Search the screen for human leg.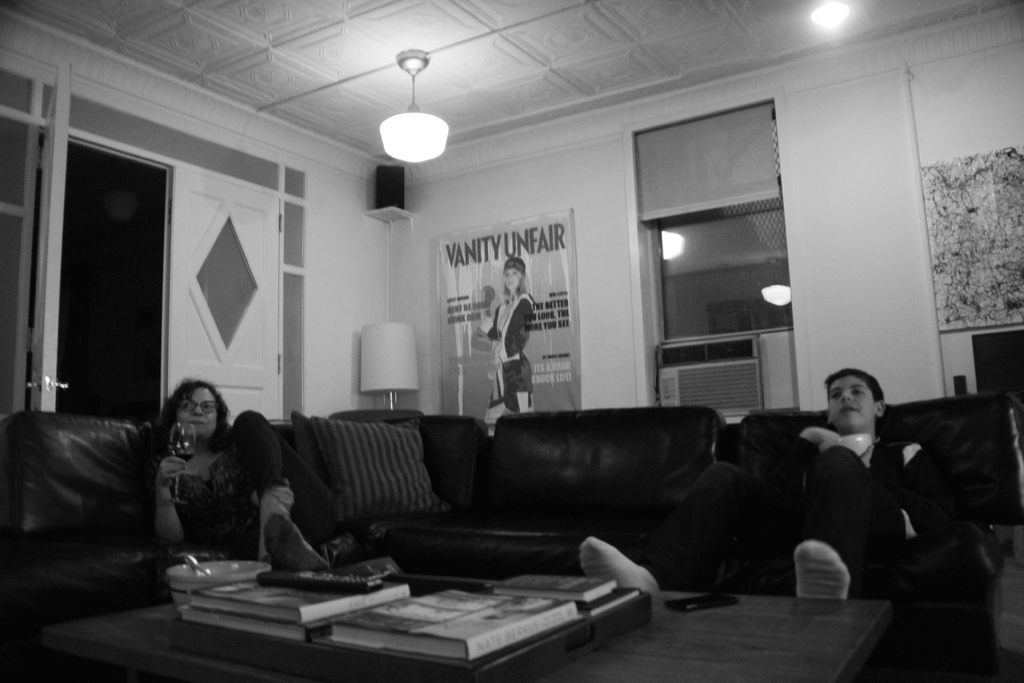
Found at select_region(572, 456, 808, 589).
